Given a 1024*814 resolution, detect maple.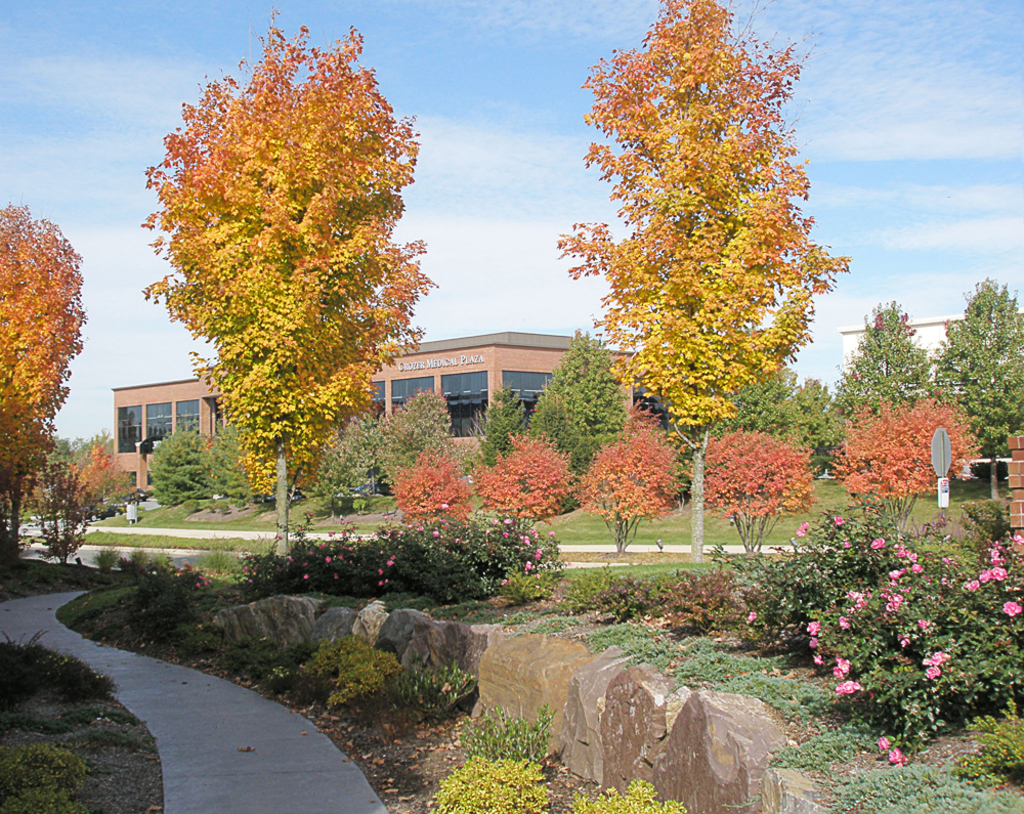
pyautogui.locateOnScreen(773, 441, 824, 515).
